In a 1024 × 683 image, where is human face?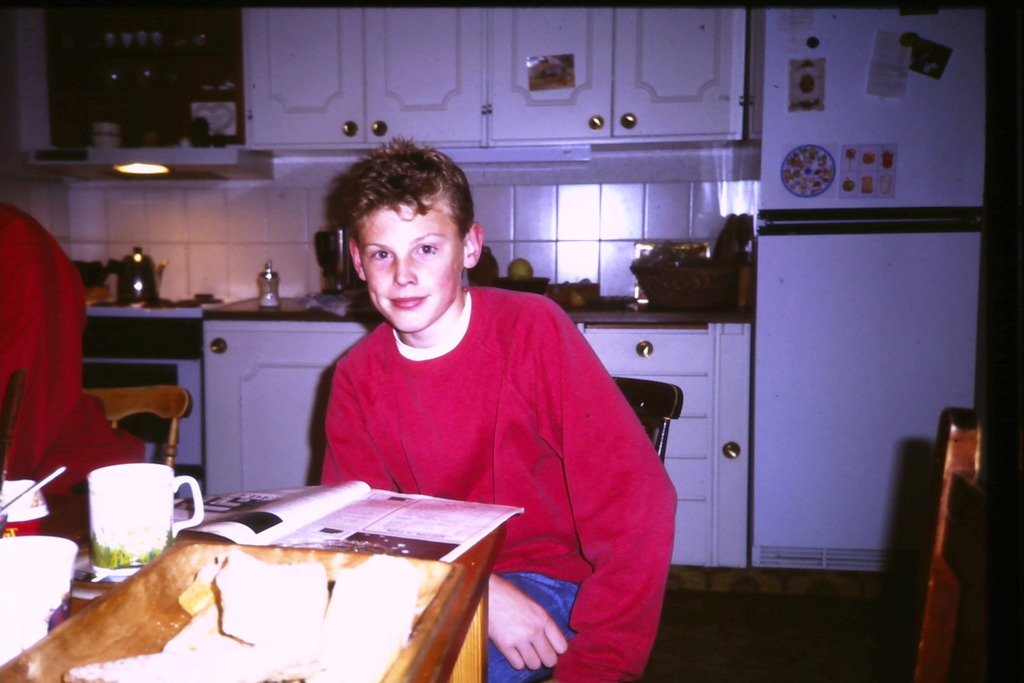
(x1=356, y1=190, x2=460, y2=328).
